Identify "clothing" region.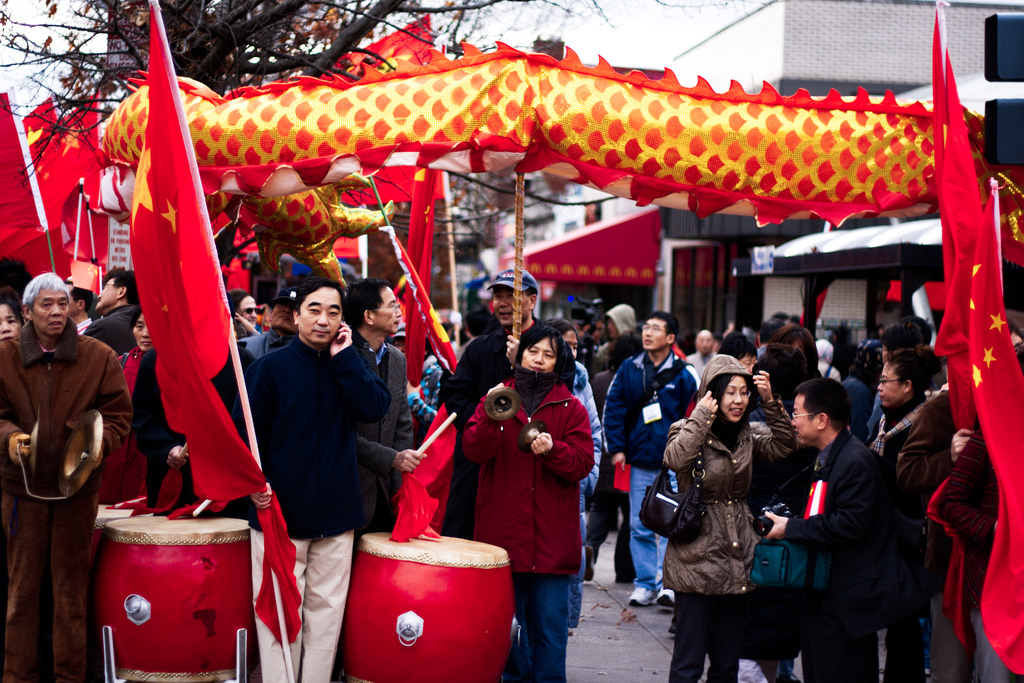
Region: bbox=[5, 266, 122, 629].
